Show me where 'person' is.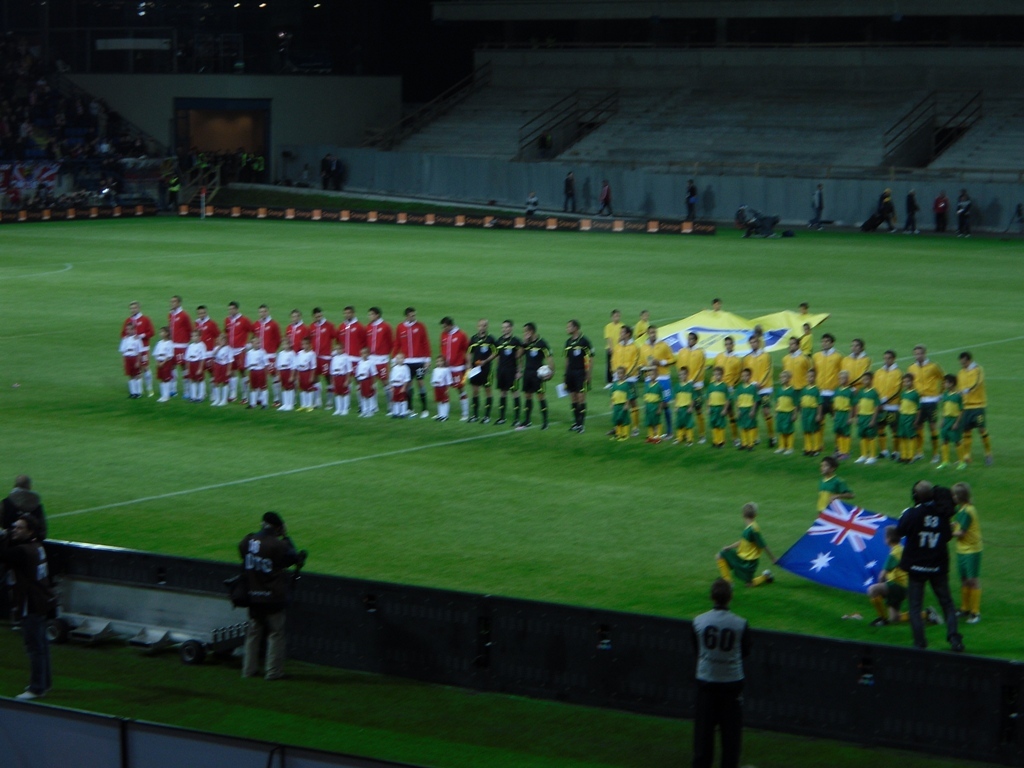
'person' is at Rect(707, 337, 741, 383).
